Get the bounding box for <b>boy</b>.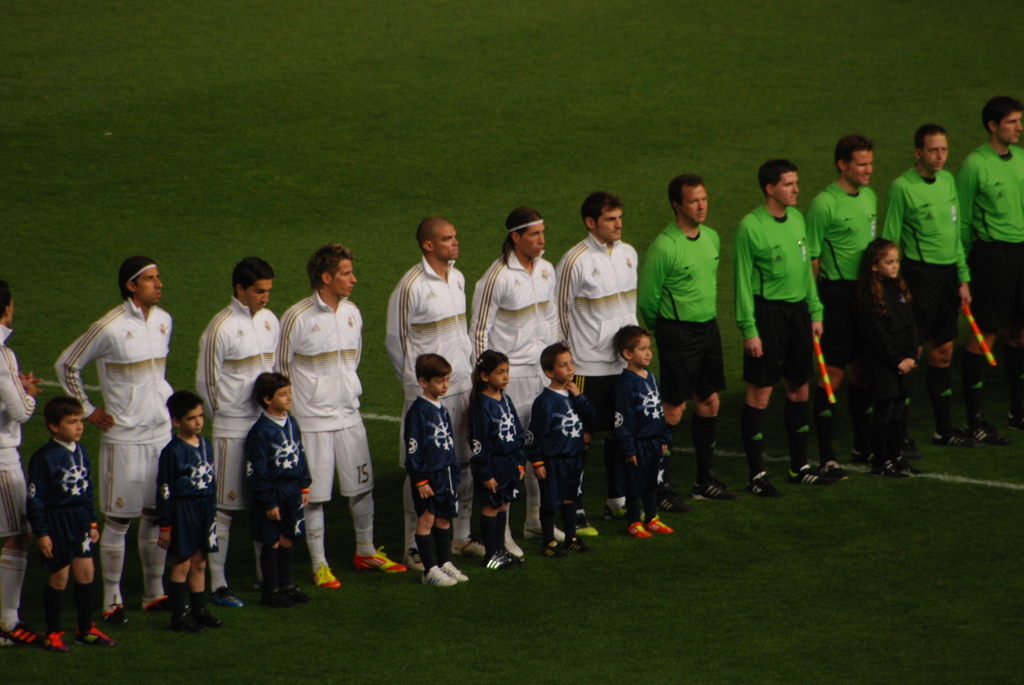
{"left": 606, "top": 324, "right": 675, "bottom": 544}.
